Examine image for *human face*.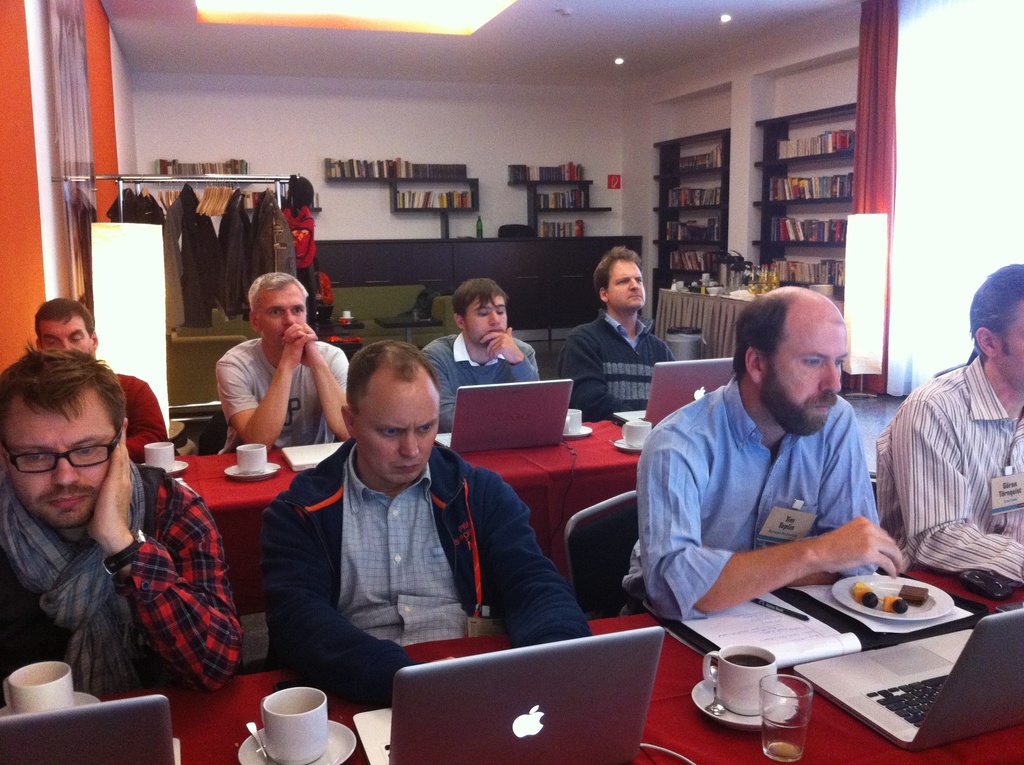
Examination result: detection(345, 373, 441, 485).
